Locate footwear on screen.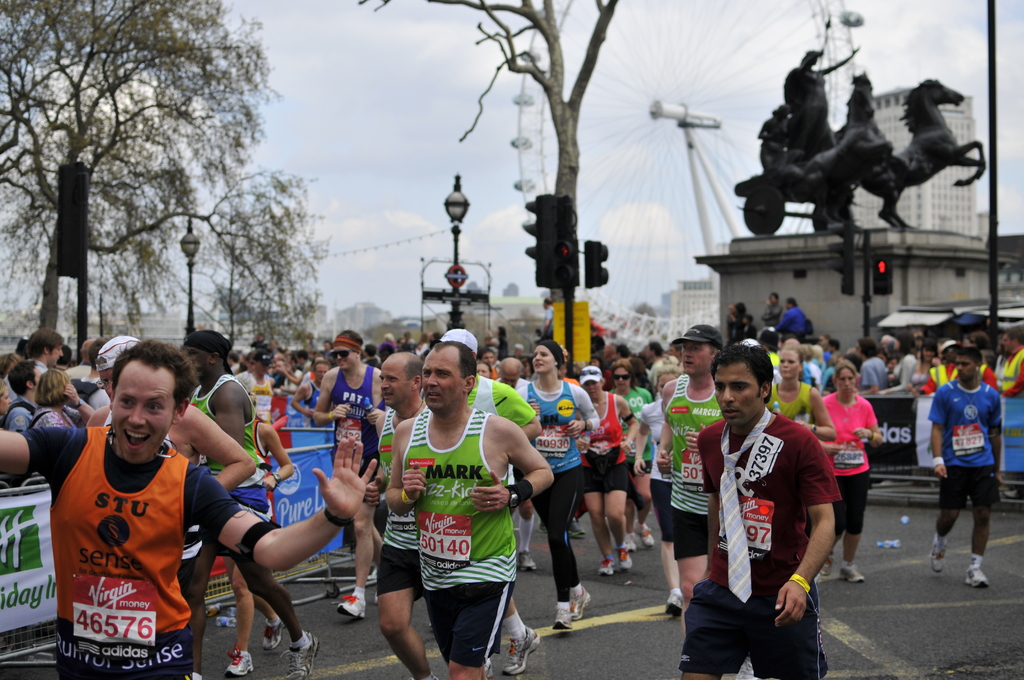
On screen at 572,585,592,617.
